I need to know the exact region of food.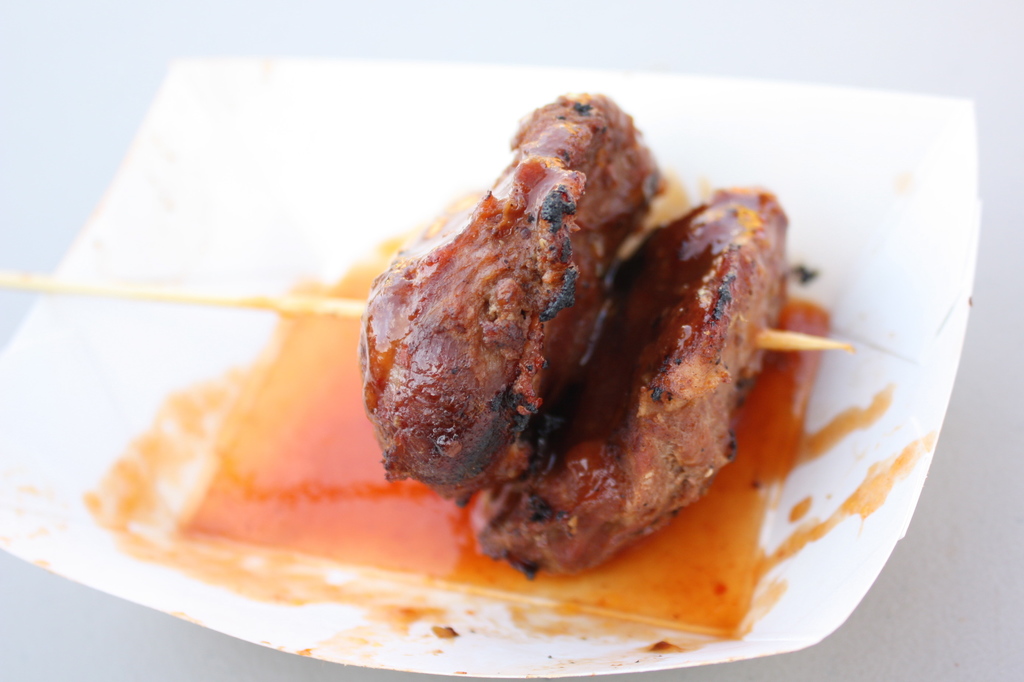
Region: Rect(471, 183, 791, 571).
